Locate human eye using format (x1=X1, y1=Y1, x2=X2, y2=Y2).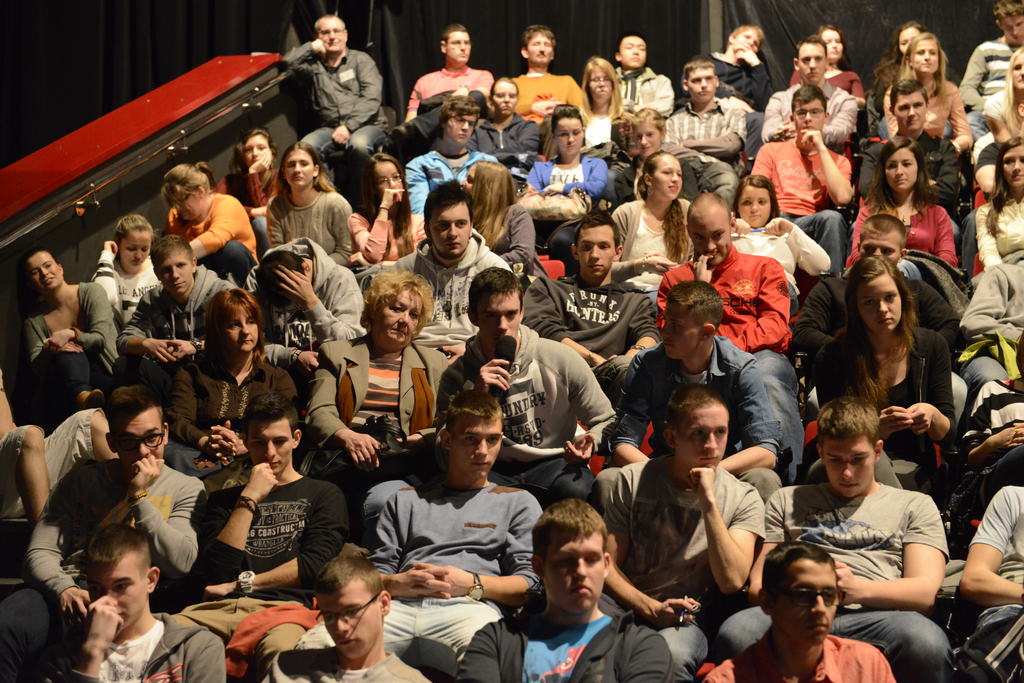
(x1=246, y1=316, x2=255, y2=323).
